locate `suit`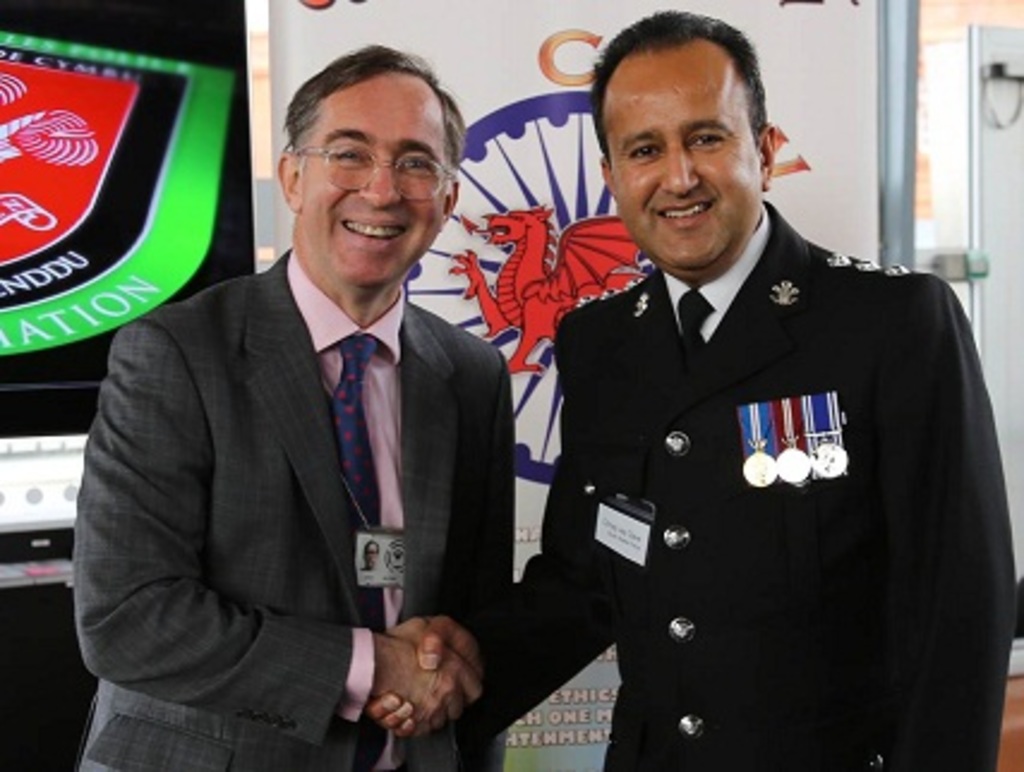
<bbox>501, 84, 986, 771</bbox>
